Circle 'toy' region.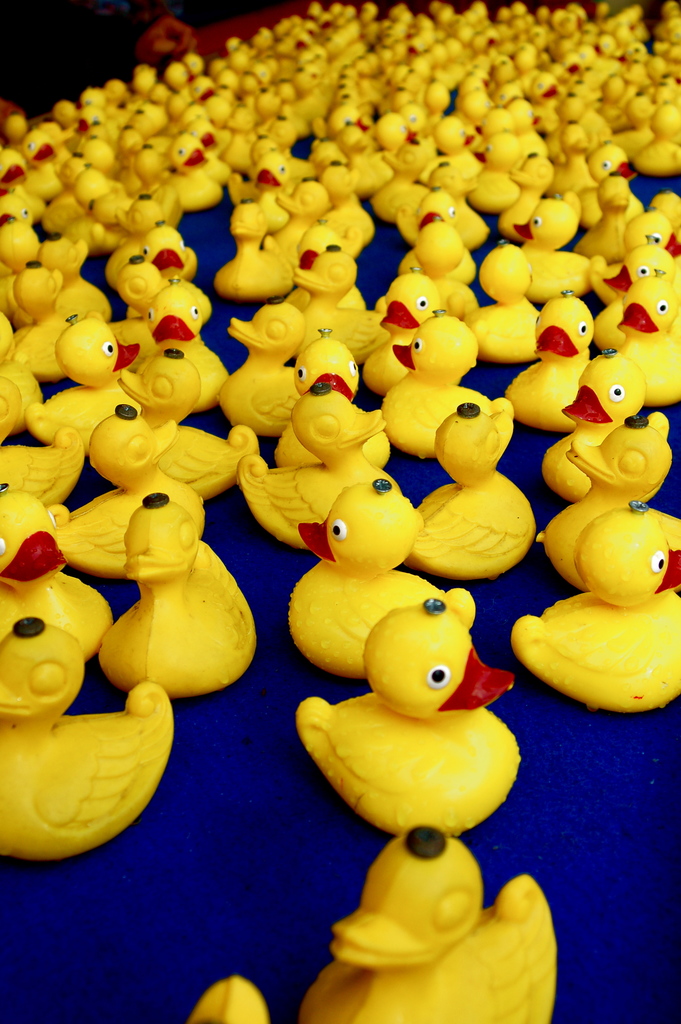
Region: BBox(0, 187, 36, 234).
